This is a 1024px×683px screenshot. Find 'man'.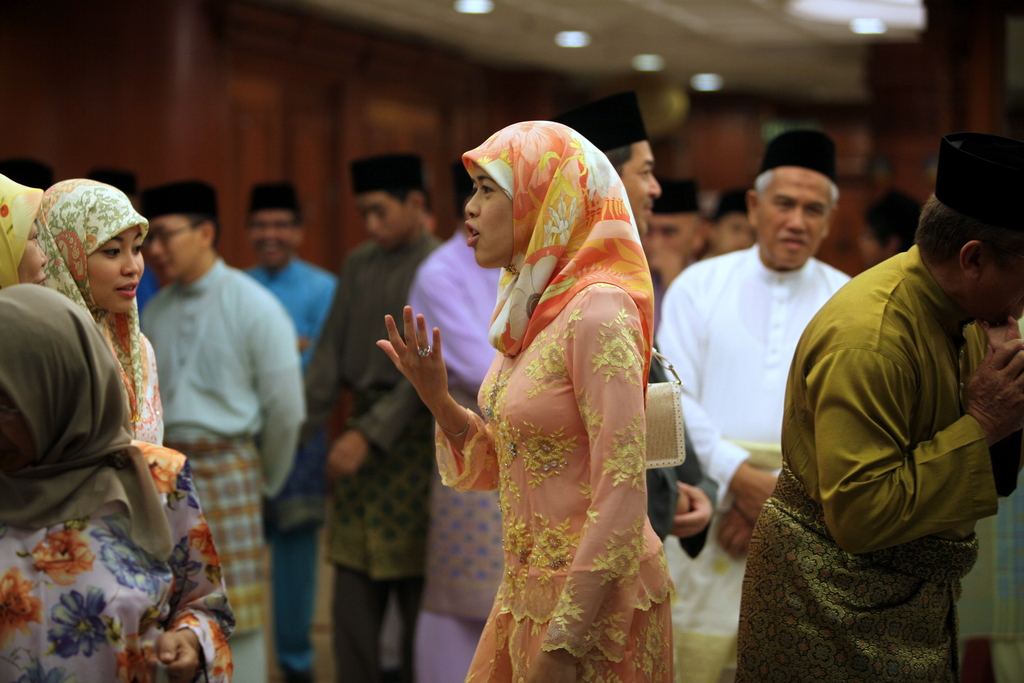
Bounding box: x1=778 y1=137 x2=1021 y2=636.
